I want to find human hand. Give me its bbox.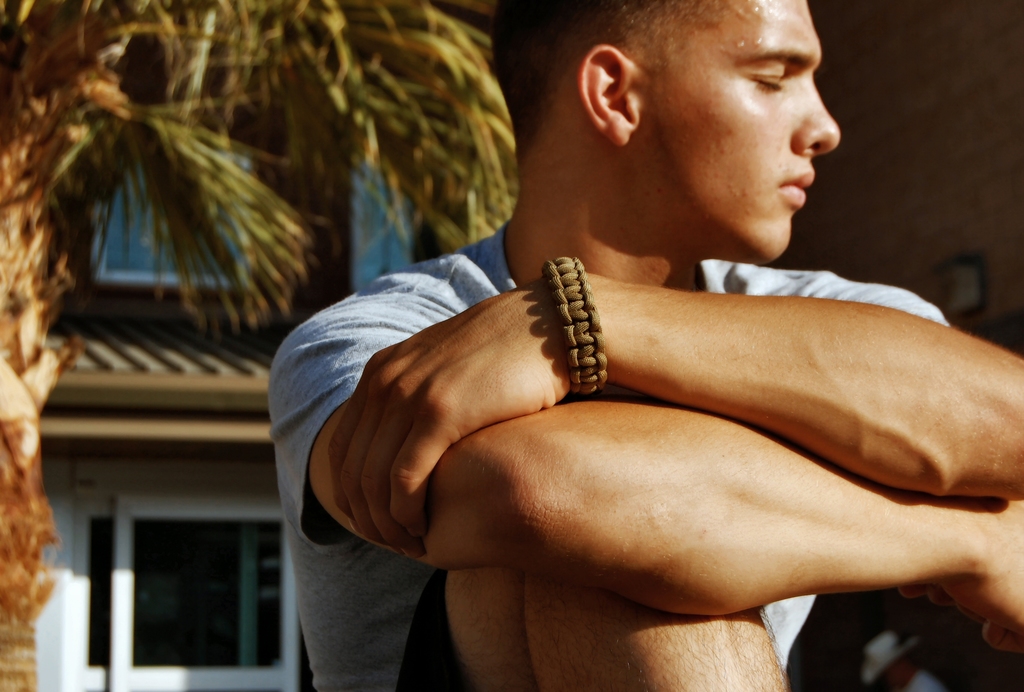
rect(295, 191, 976, 618).
